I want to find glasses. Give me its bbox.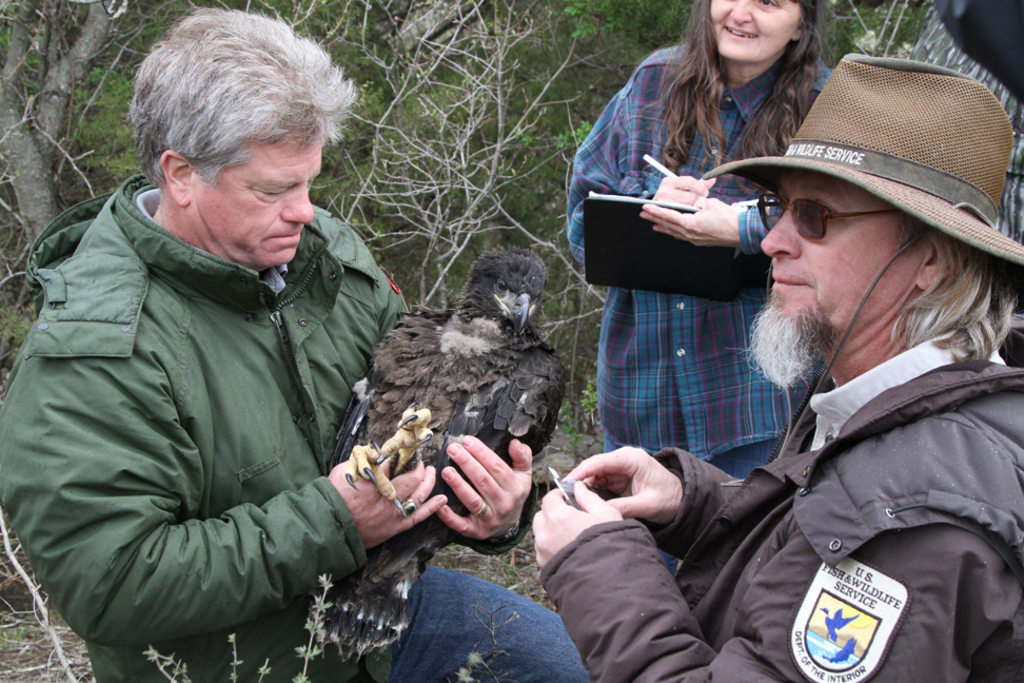
left=752, top=195, right=901, bottom=250.
